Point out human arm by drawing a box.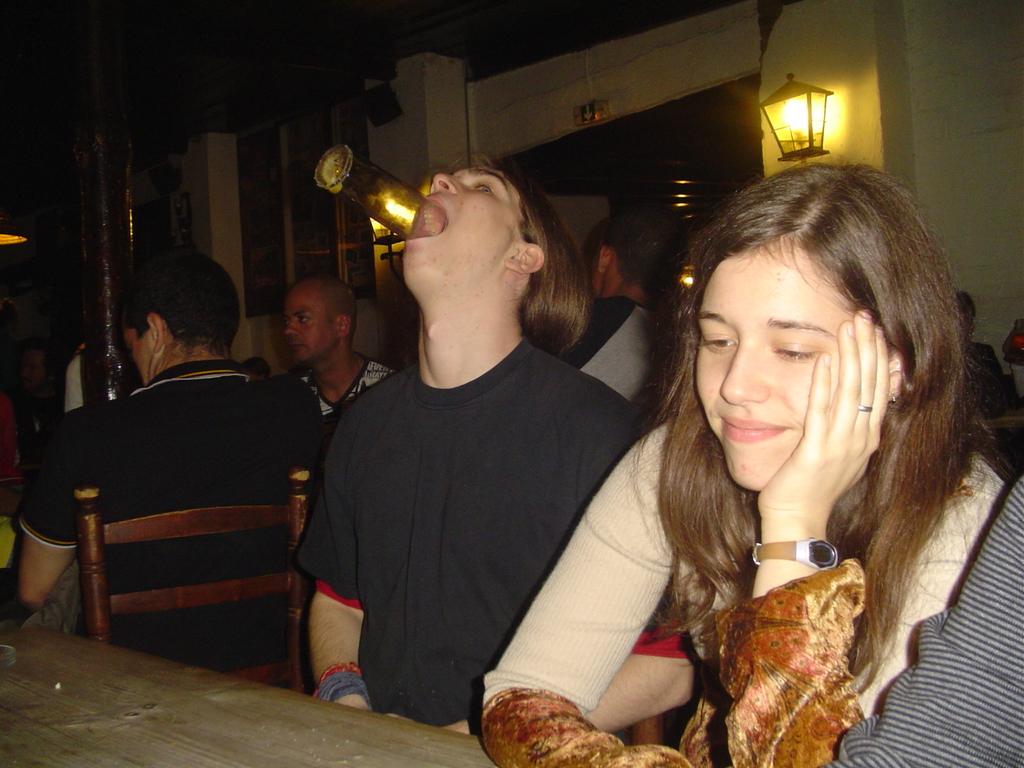
(721,310,1005,767).
